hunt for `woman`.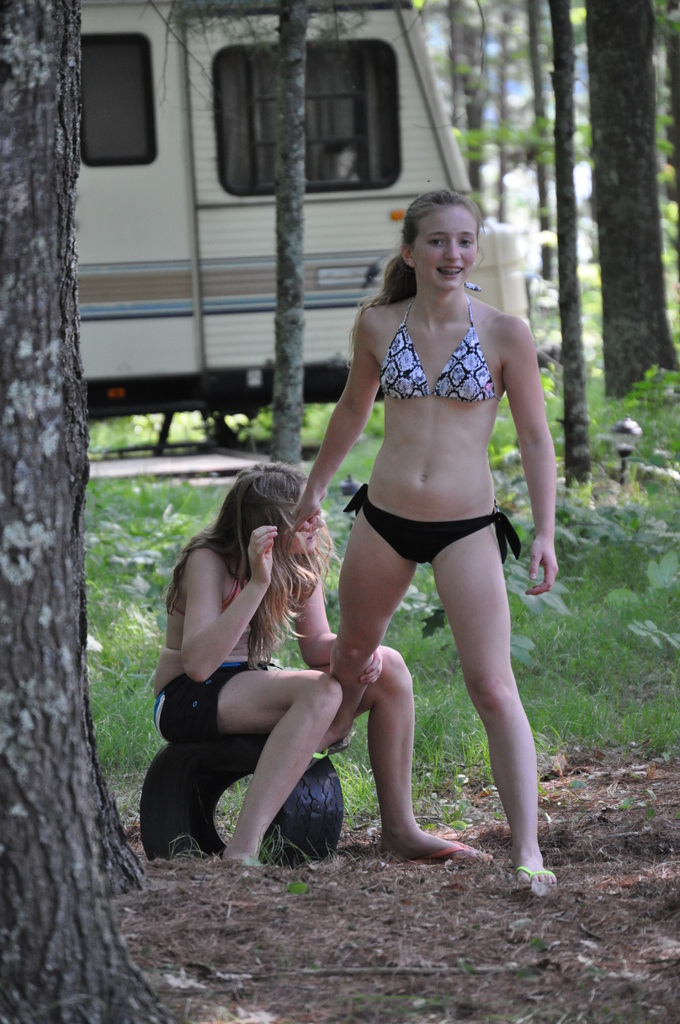
Hunted down at [154, 454, 492, 861].
